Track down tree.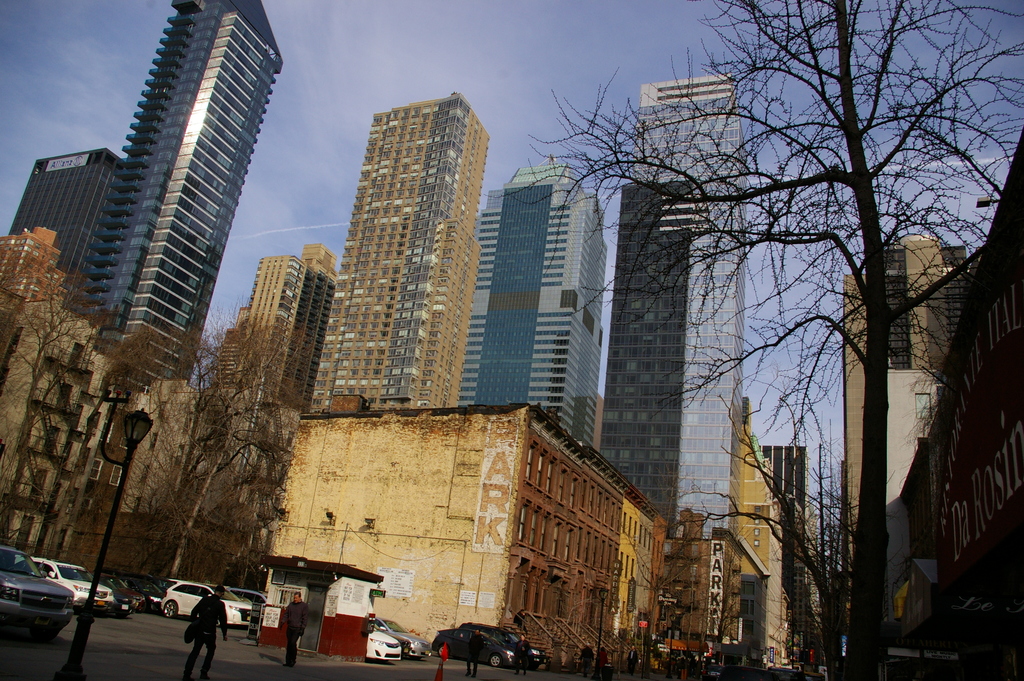
Tracked to 0/255/302/585.
